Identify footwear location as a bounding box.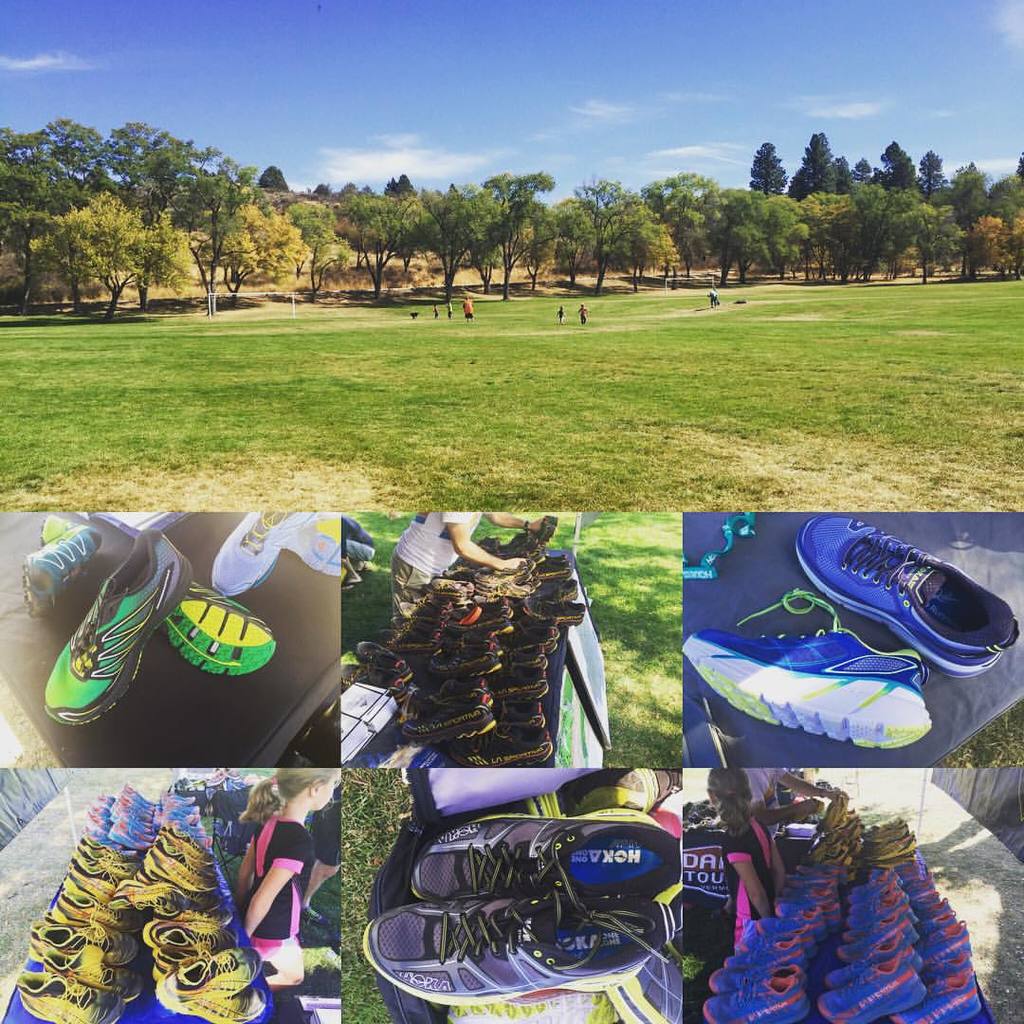
{"left": 16, "top": 524, "right": 101, "bottom": 622}.
